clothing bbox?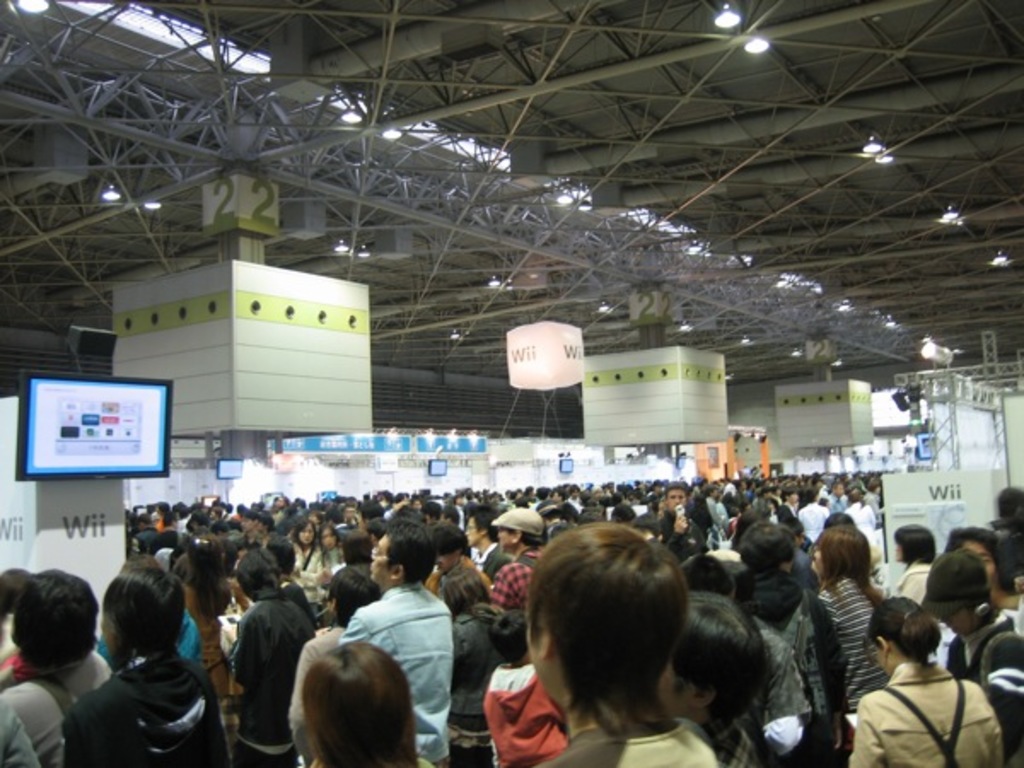
[942, 614, 1022, 766]
